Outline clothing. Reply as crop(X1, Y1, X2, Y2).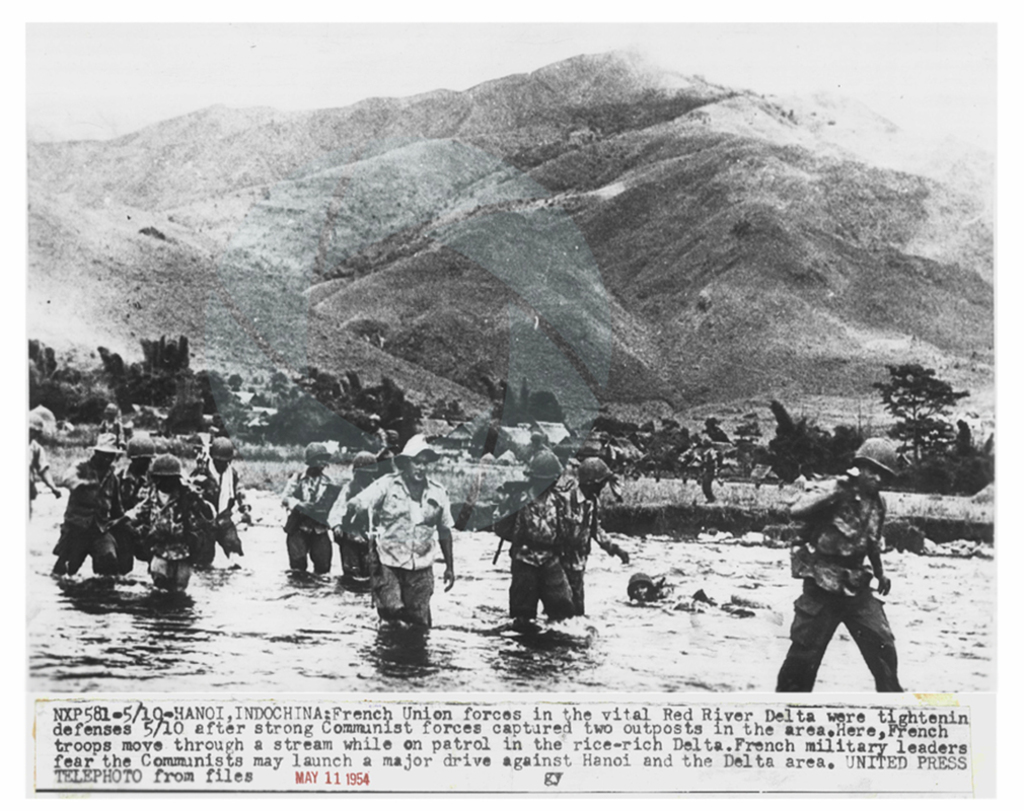
crop(25, 439, 45, 507).
